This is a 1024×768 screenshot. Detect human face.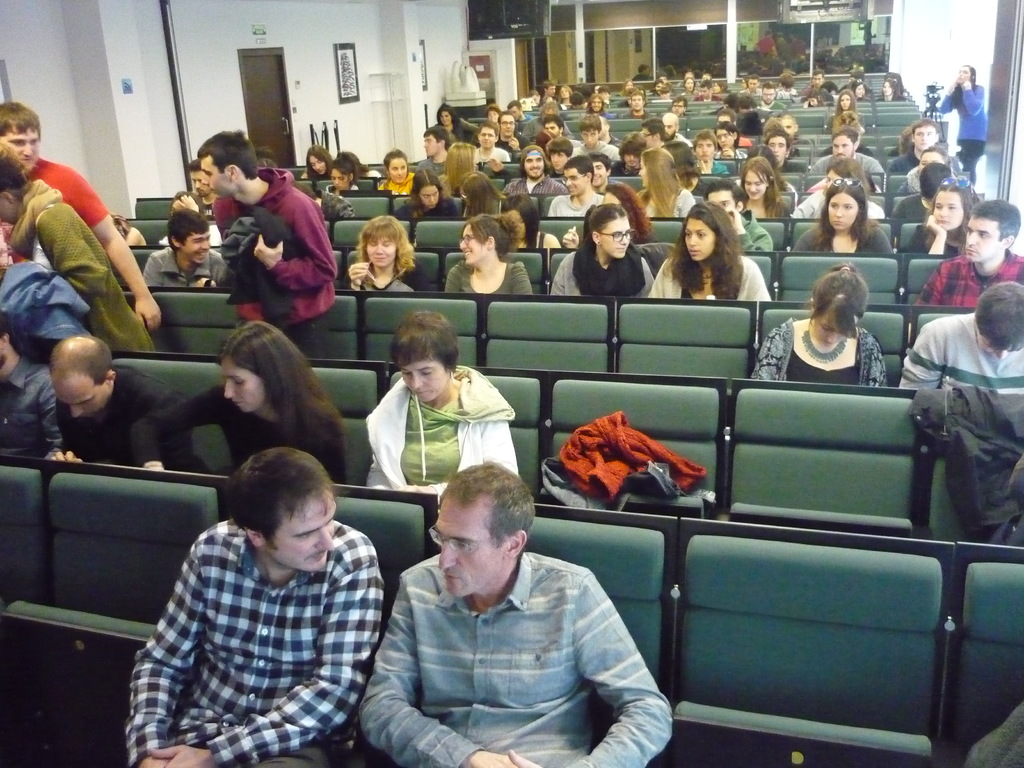
(left=701, top=88, right=710, bottom=93).
